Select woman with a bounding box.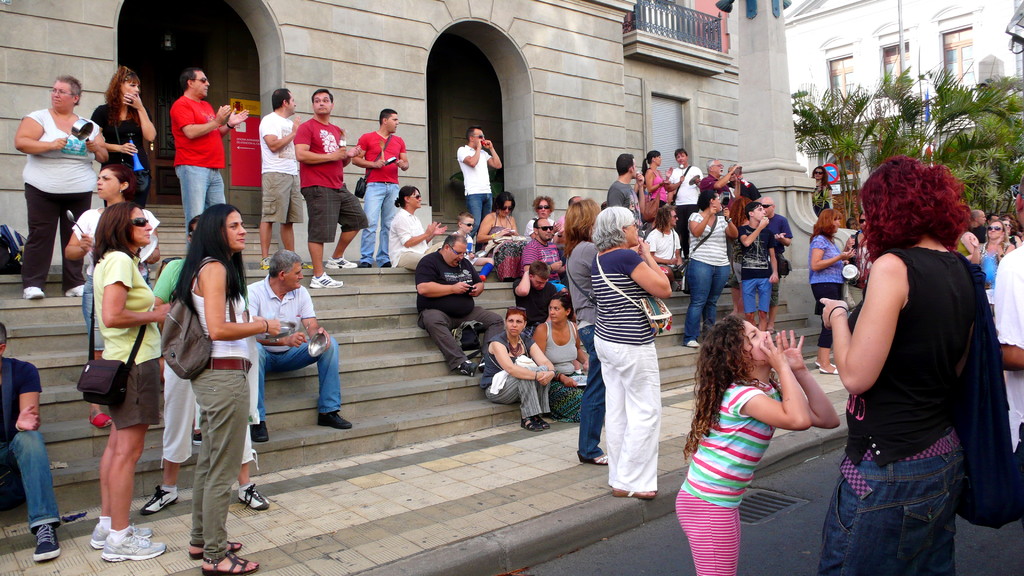
(684, 190, 741, 350).
